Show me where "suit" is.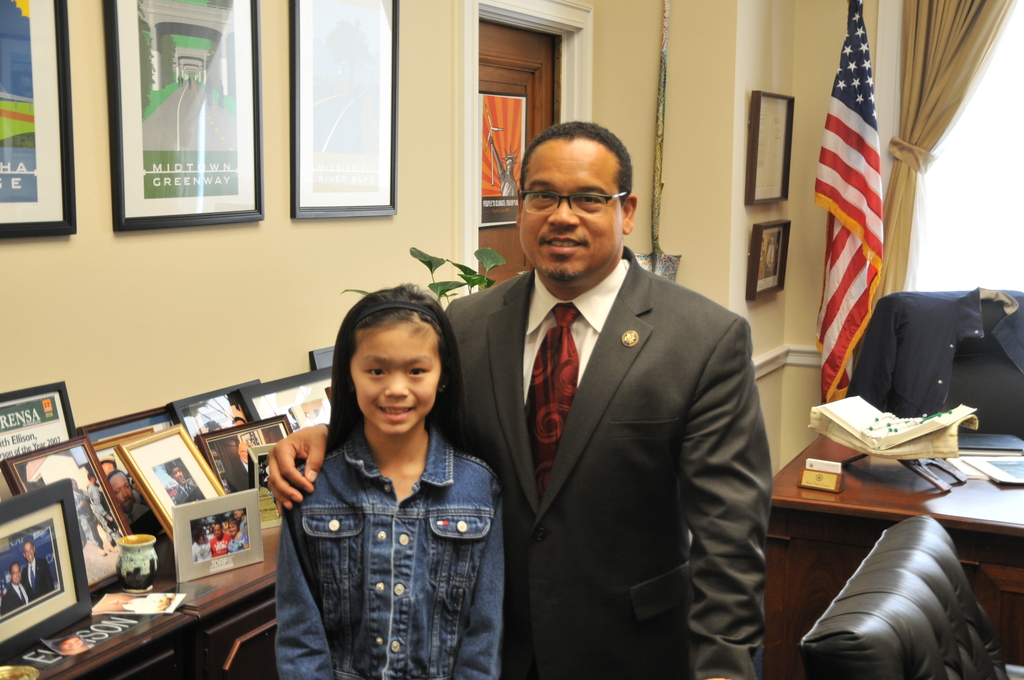
"suit" is at x1=0, y1=581, x2=33, y2=618.
